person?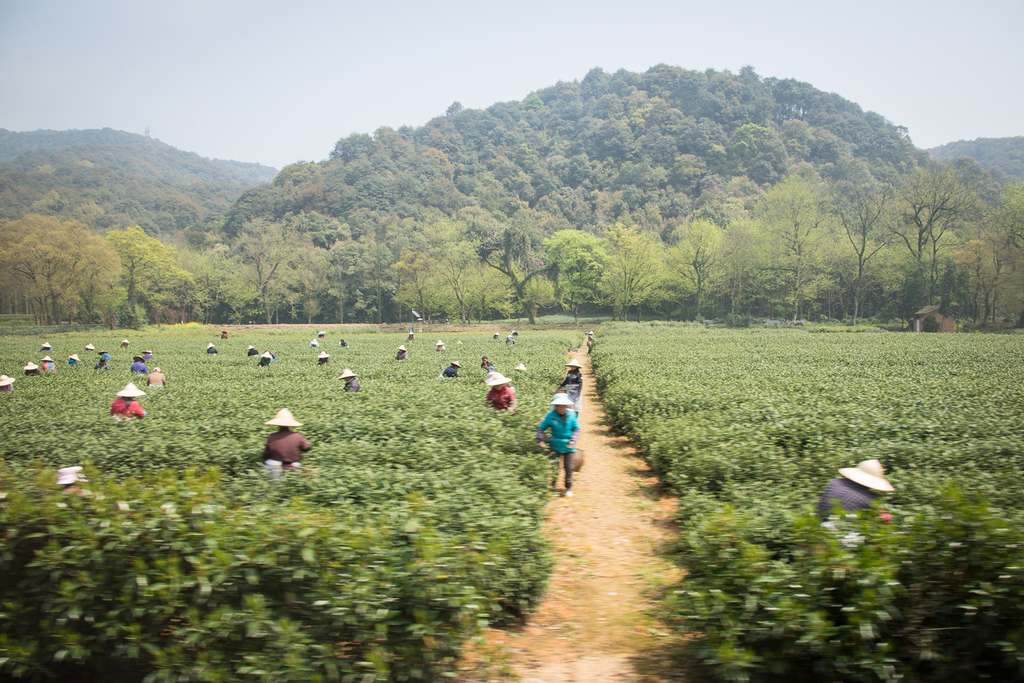
x1=42, y1=355, x2=53, y2=373
